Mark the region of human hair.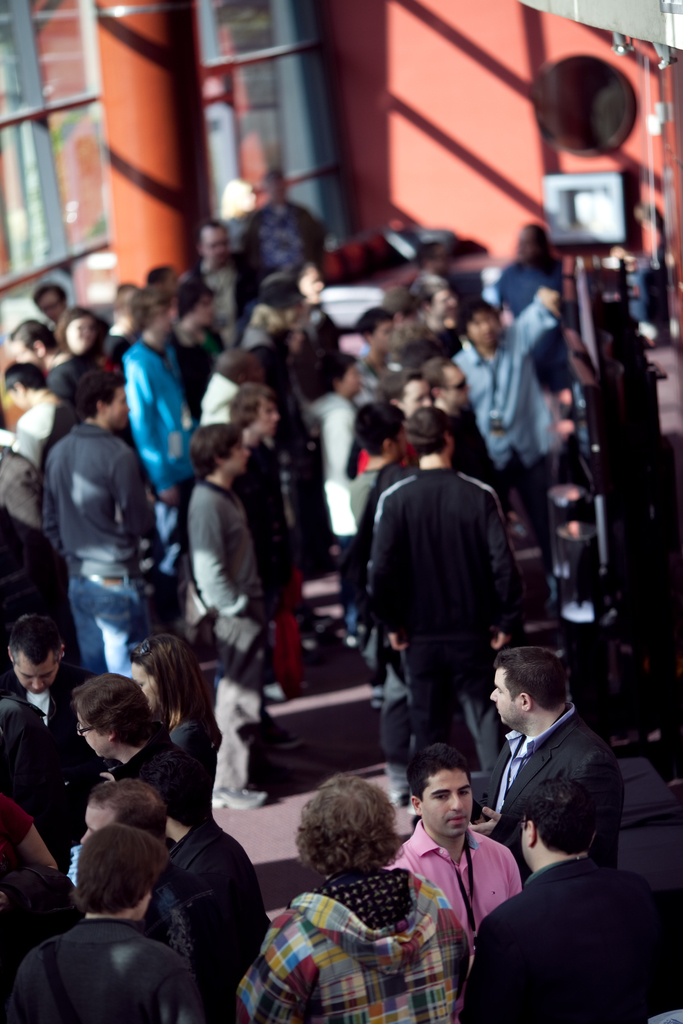
Region: rect(74, 369, 126, 421).
